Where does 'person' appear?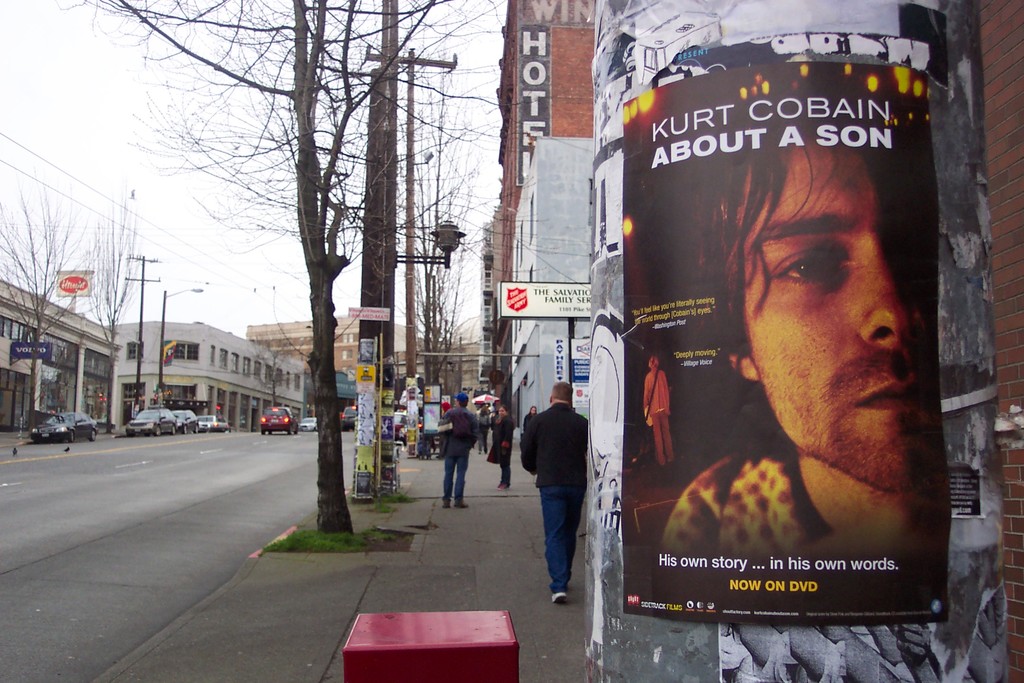
Appears at region(483, 399, 514, 490).
